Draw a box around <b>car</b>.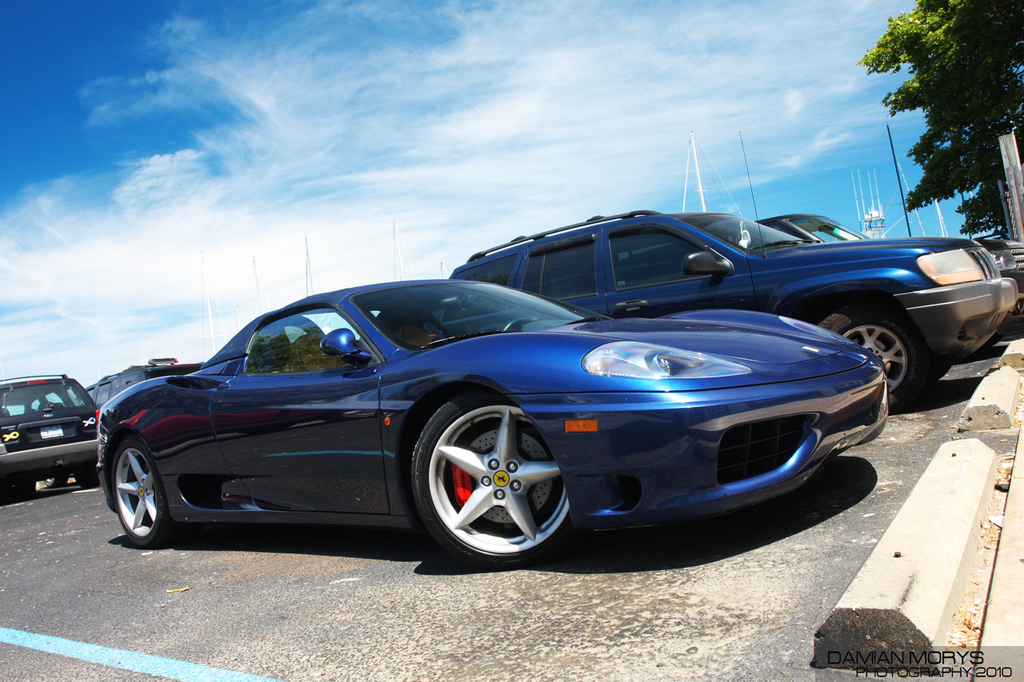
x1=0 y1=372 x2=105 y2=497.
